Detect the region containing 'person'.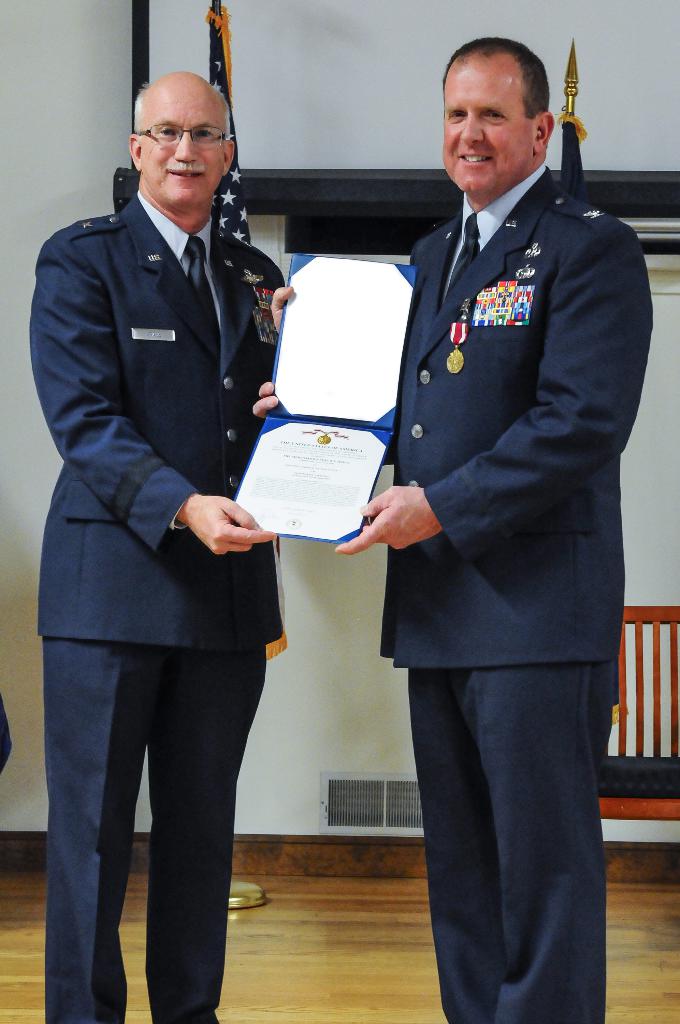
left=31, top=59, right=304, bottom=1023.
